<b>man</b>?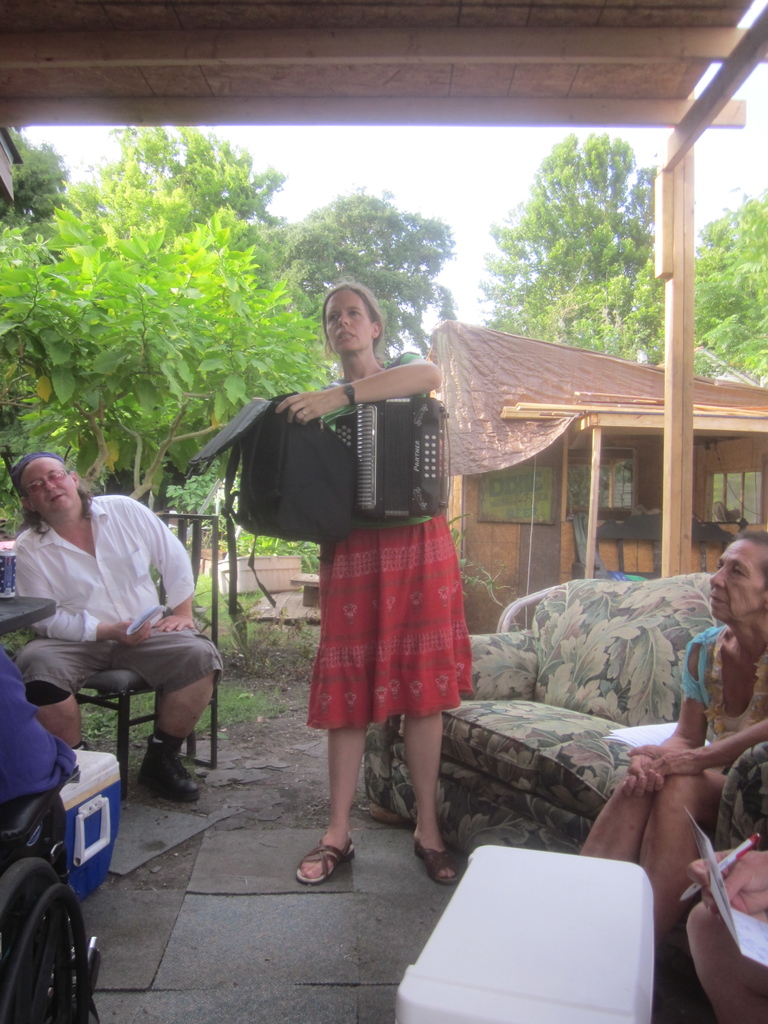
(left=9, top=440, right=227, bottom=804)
